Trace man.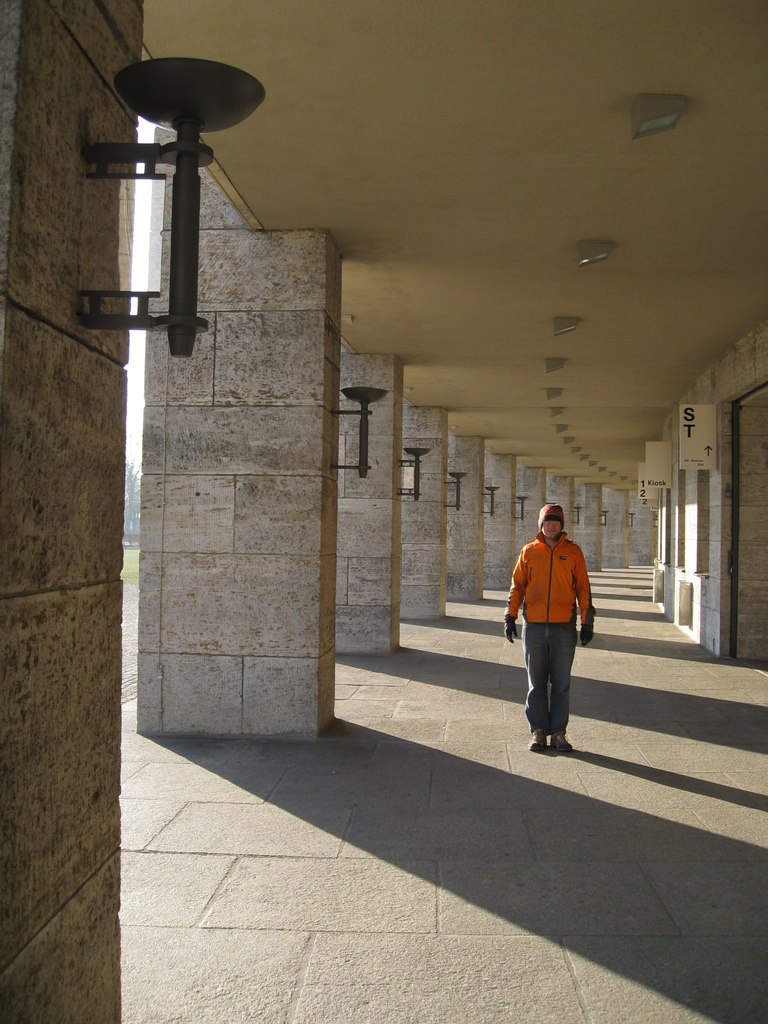
Traced to <bbox>520, 504, 608, 745</bbox>.
